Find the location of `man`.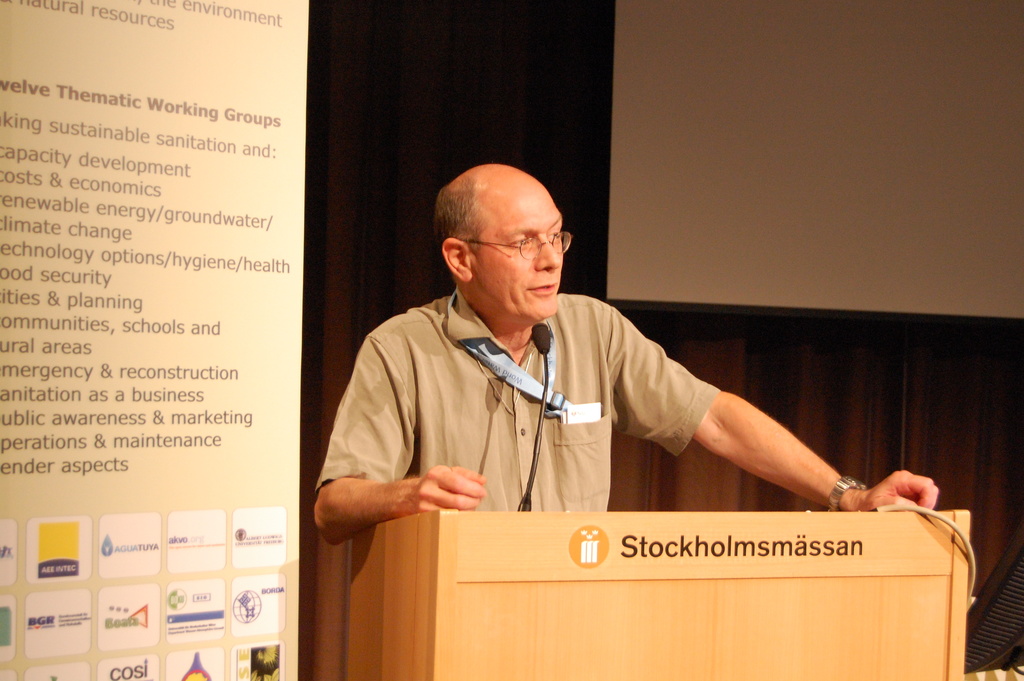
Location: rect(319, 152, 890, 616).
